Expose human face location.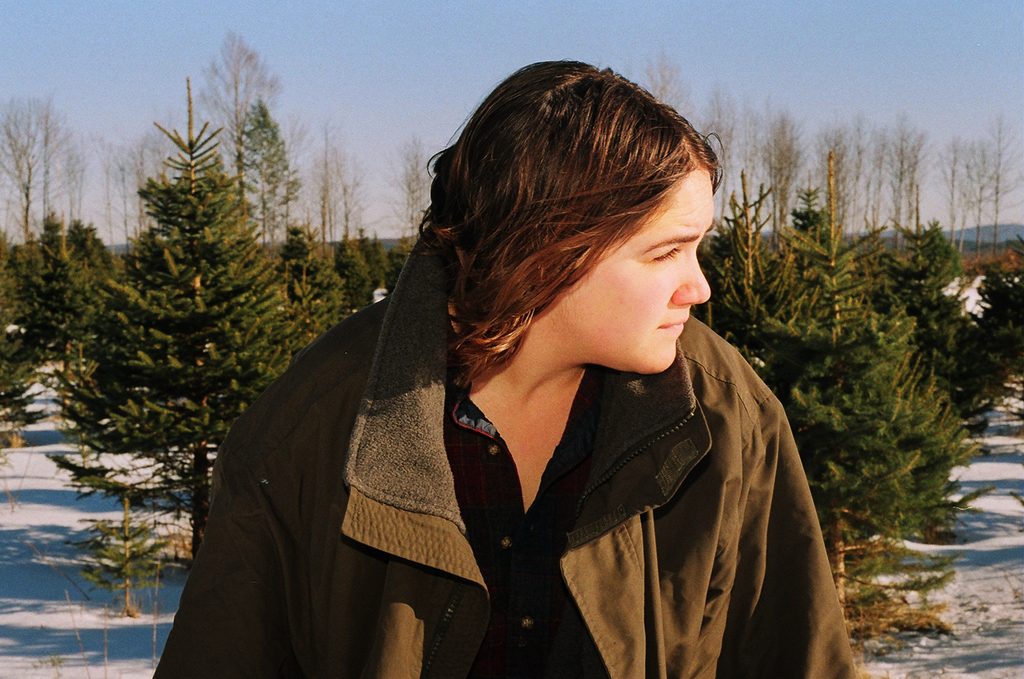
Exposed at (left=551, top=165, right=713, bottom=375).
